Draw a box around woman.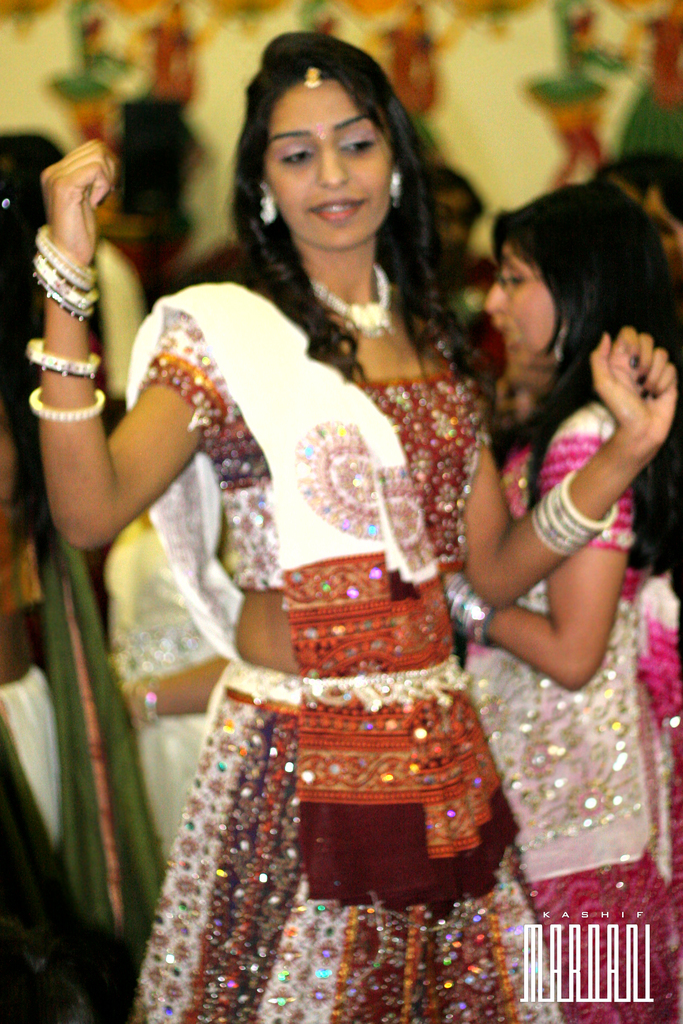
(left=23, top=32, right=680, bottom=1023).
